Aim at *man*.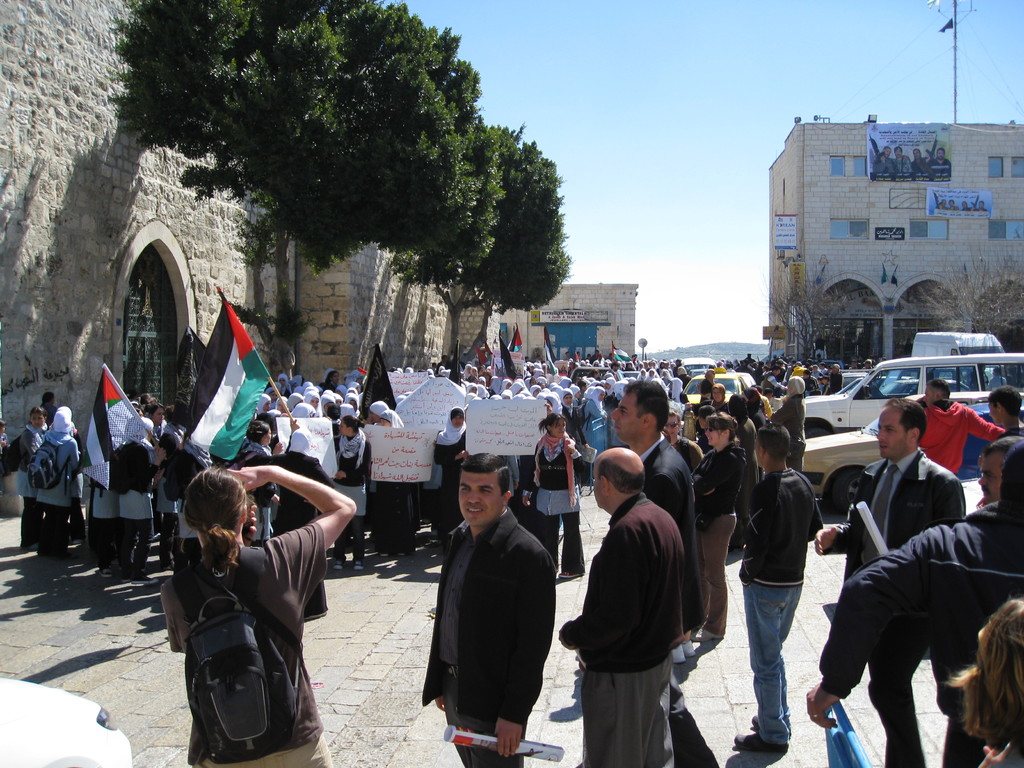
Aimed at l=961, t=200, r=975, b=212.
